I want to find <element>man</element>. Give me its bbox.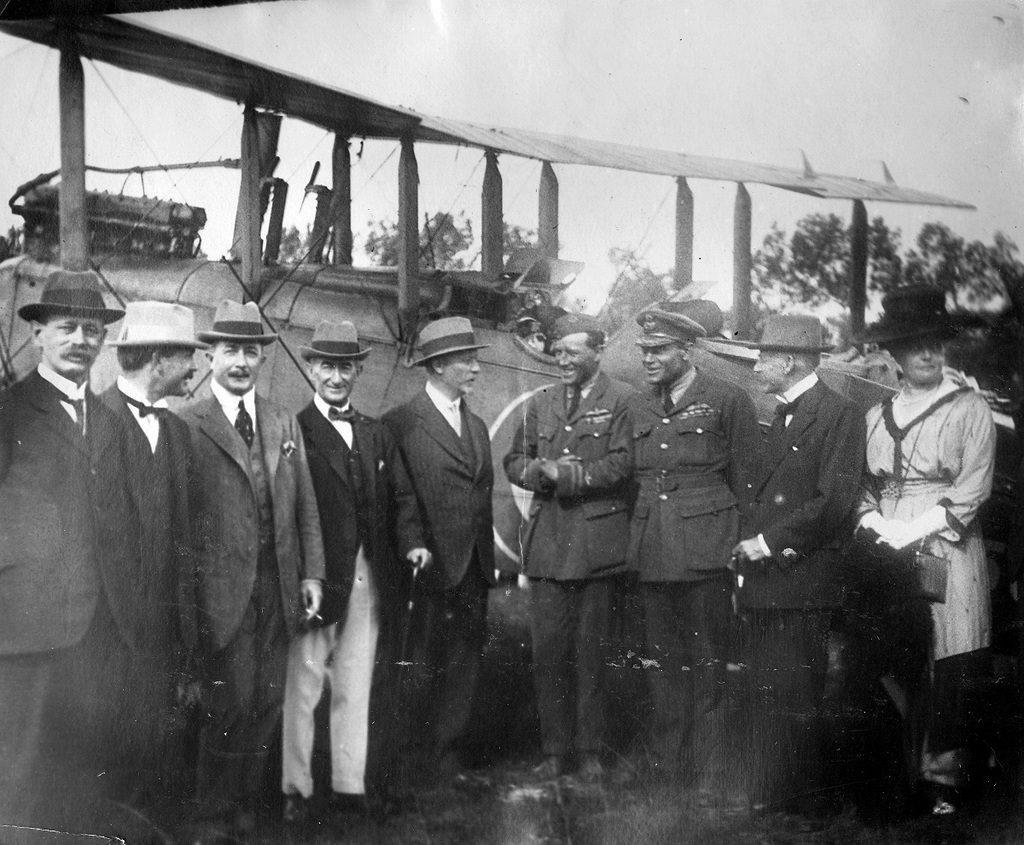
848 282 1015 803.
